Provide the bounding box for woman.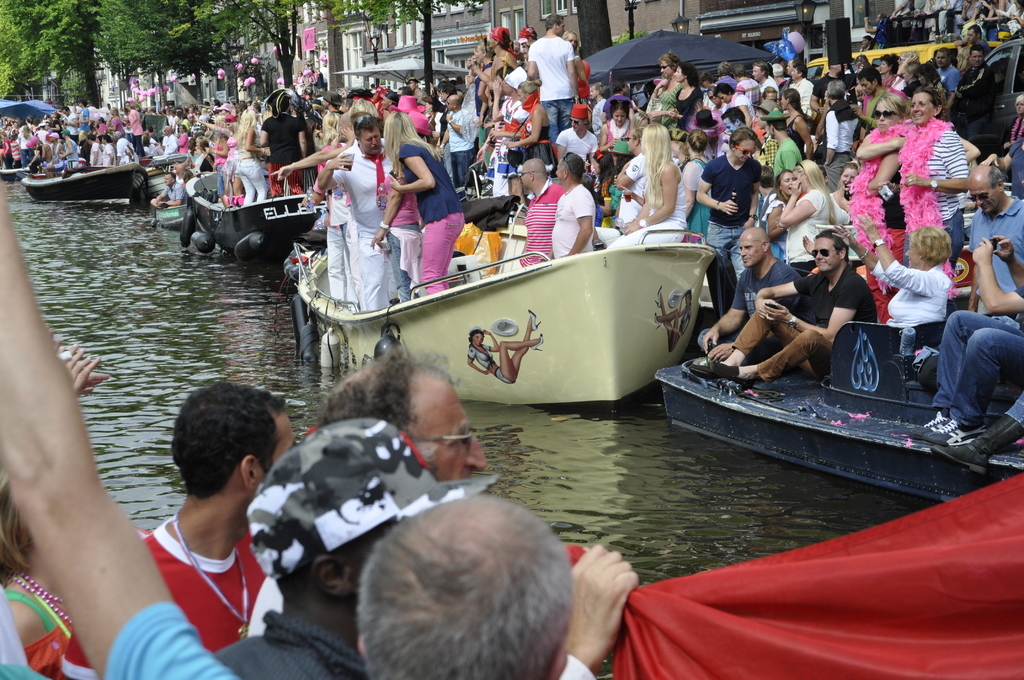
(595,102,630,162).
